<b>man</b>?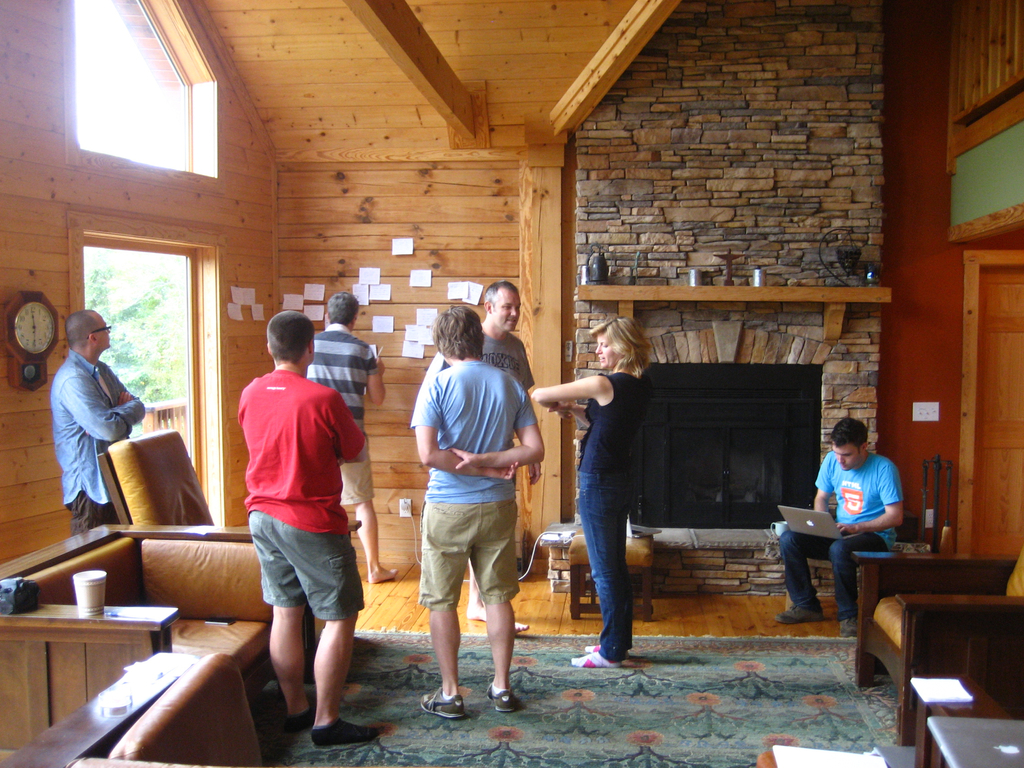
detection(422, 280, 535, 635)
